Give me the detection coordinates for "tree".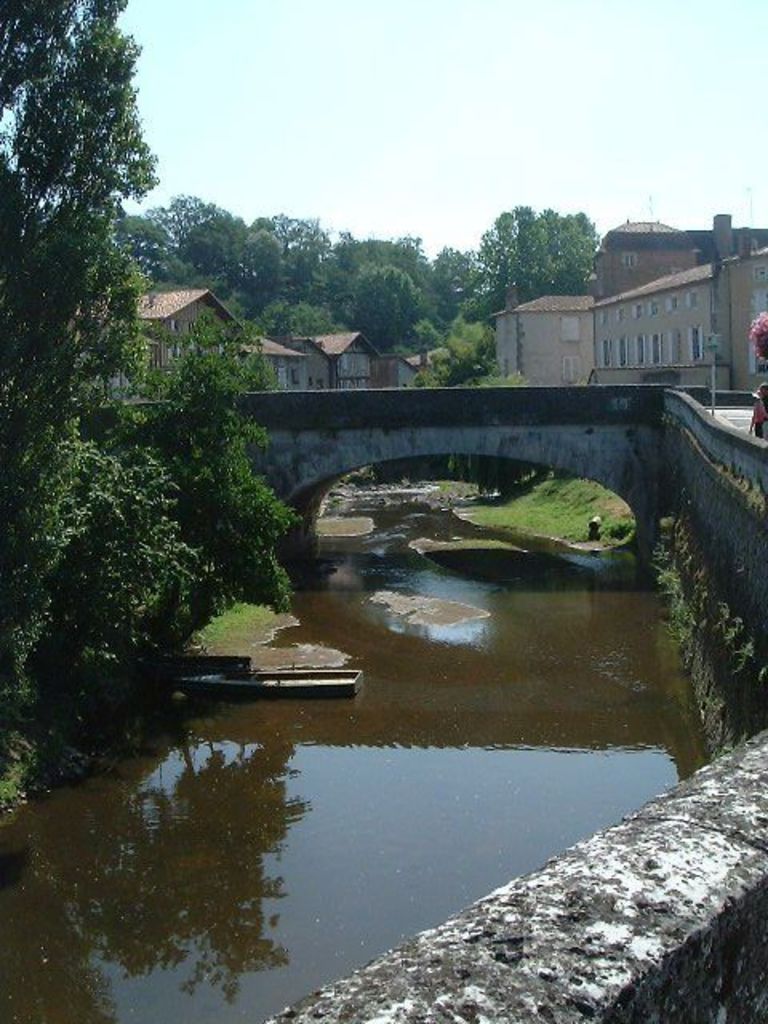
[16,24,219,670].
